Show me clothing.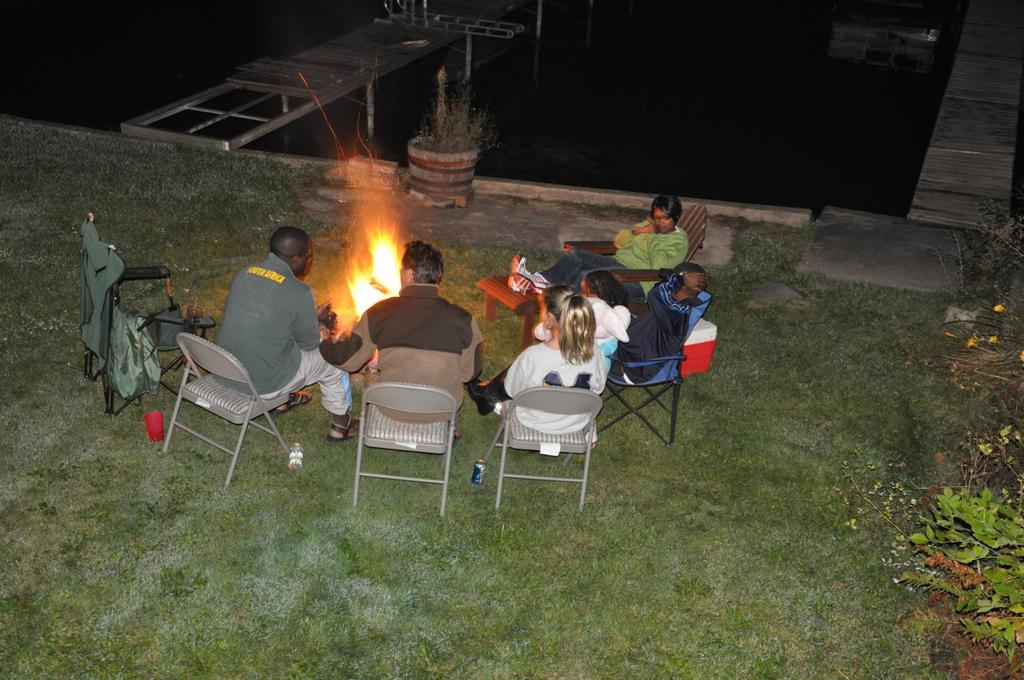
clothing is here: box(201, 253, 360, 413).
